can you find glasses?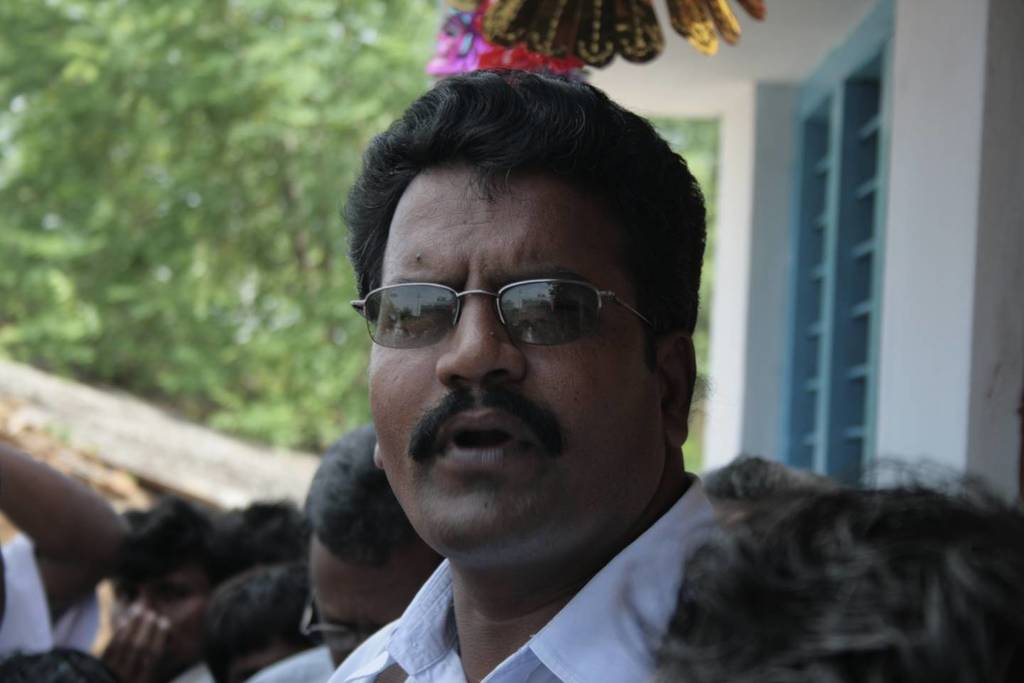
Yes, bounding box: pyautogui.locateOnScreen(358, 257, 659, 359).
